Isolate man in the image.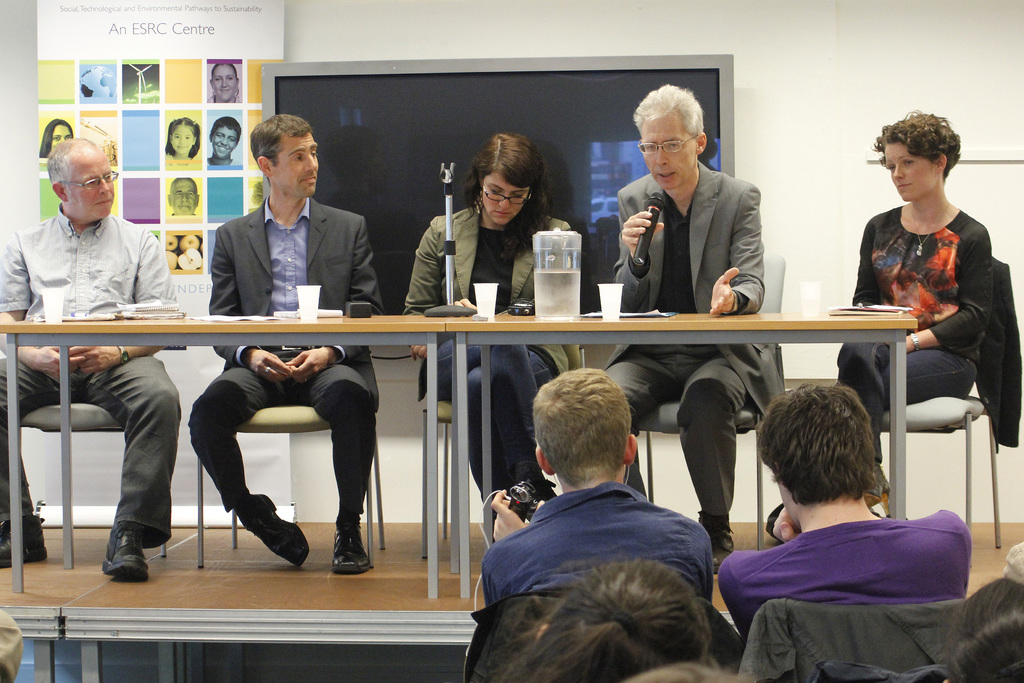
Isolated region: 181/112/388/575.
